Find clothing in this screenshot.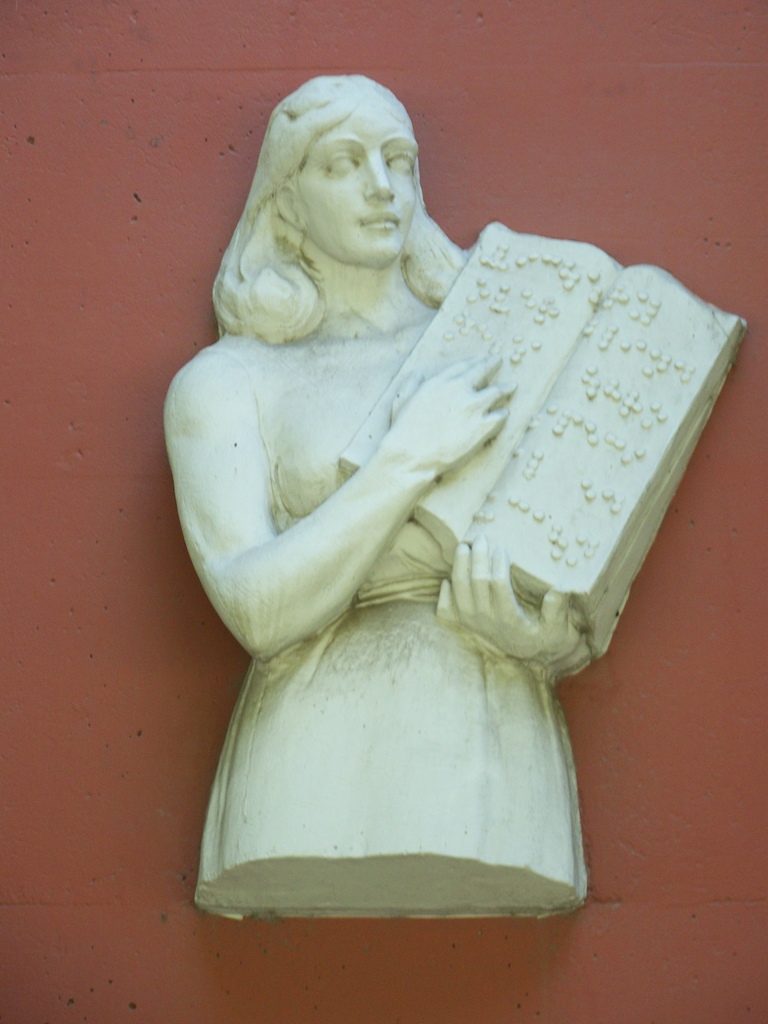
The bounding box for clothing is left=193, top=304, right=593, bottom=910.
